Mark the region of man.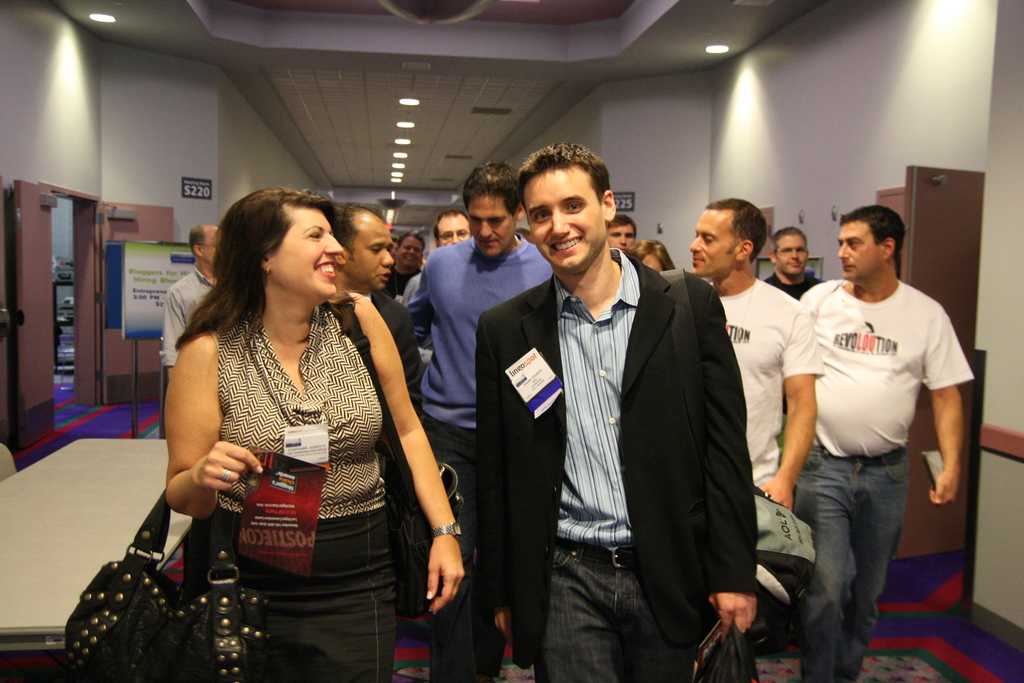
Region: [335,202,426,419].
